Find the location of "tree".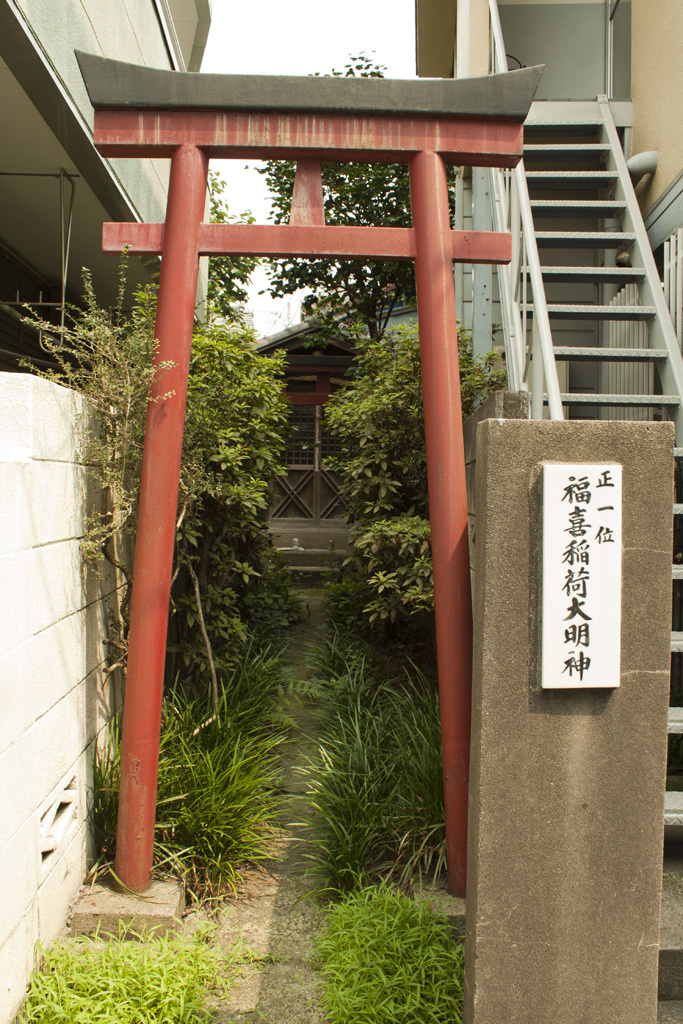
Location: select_region(253, 48, 423, 388).
